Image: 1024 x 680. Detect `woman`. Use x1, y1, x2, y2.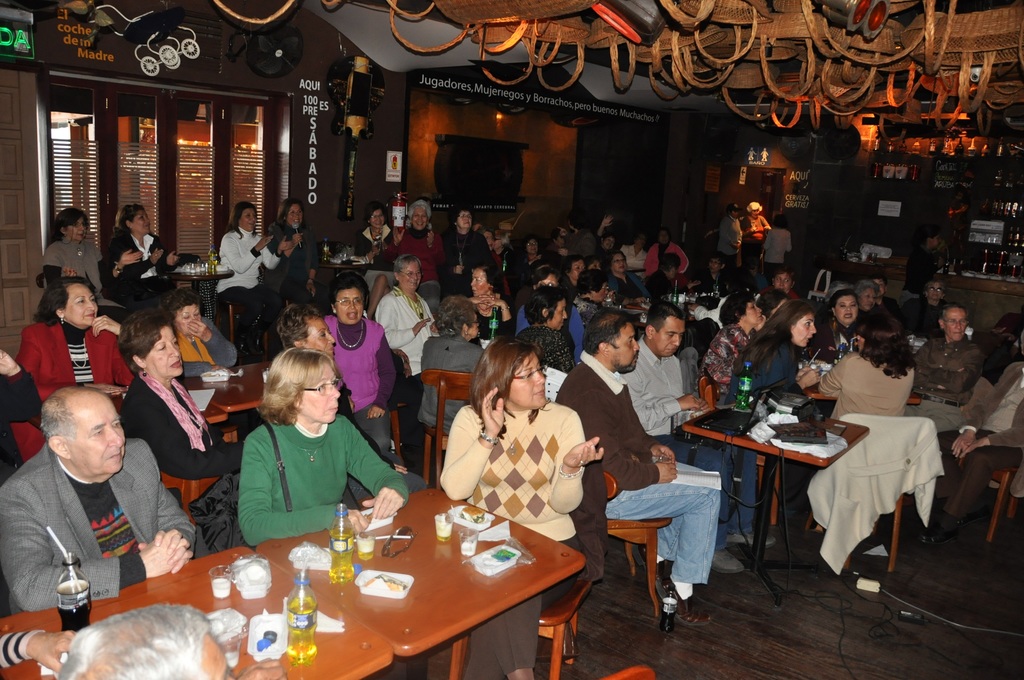
728, 303, 820, 411.
